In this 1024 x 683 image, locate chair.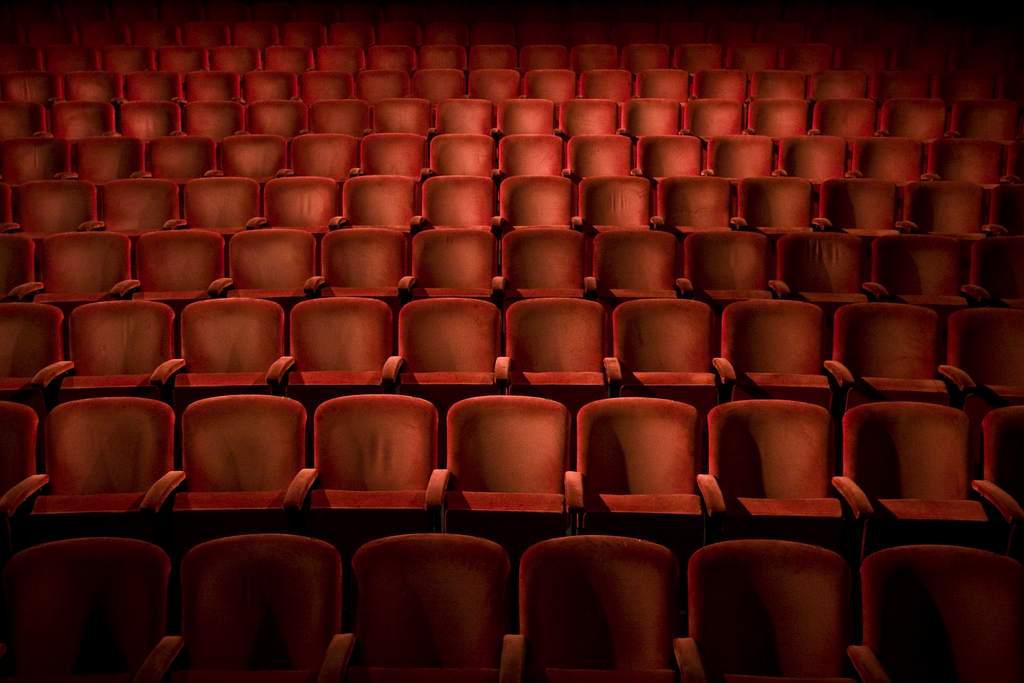
Bounding box: bbox=[436, 395, 580, 546].
